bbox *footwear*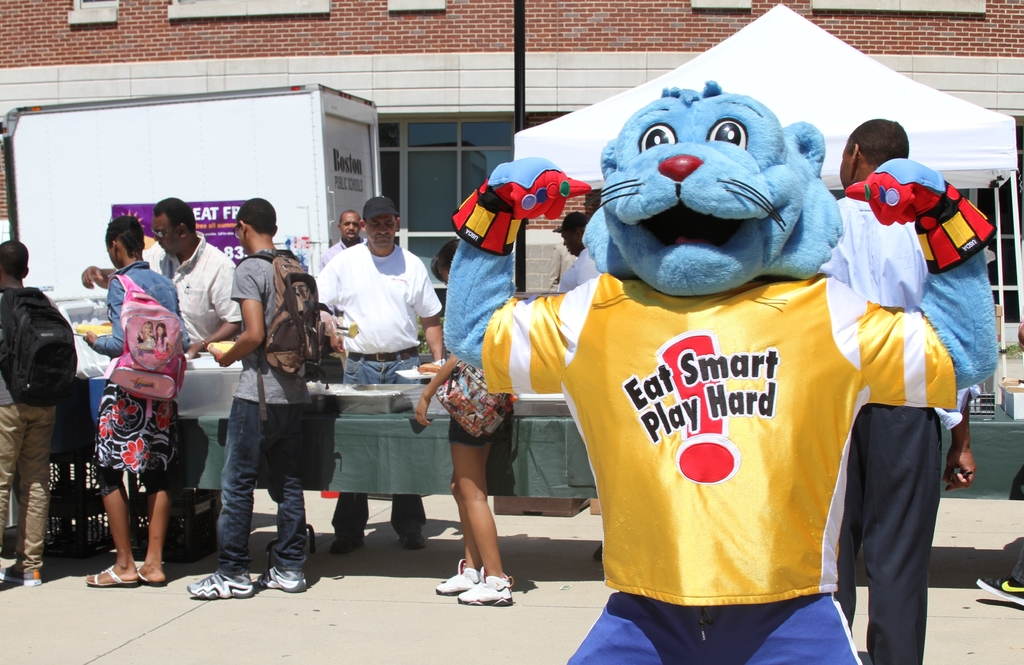
326 534 362 550
